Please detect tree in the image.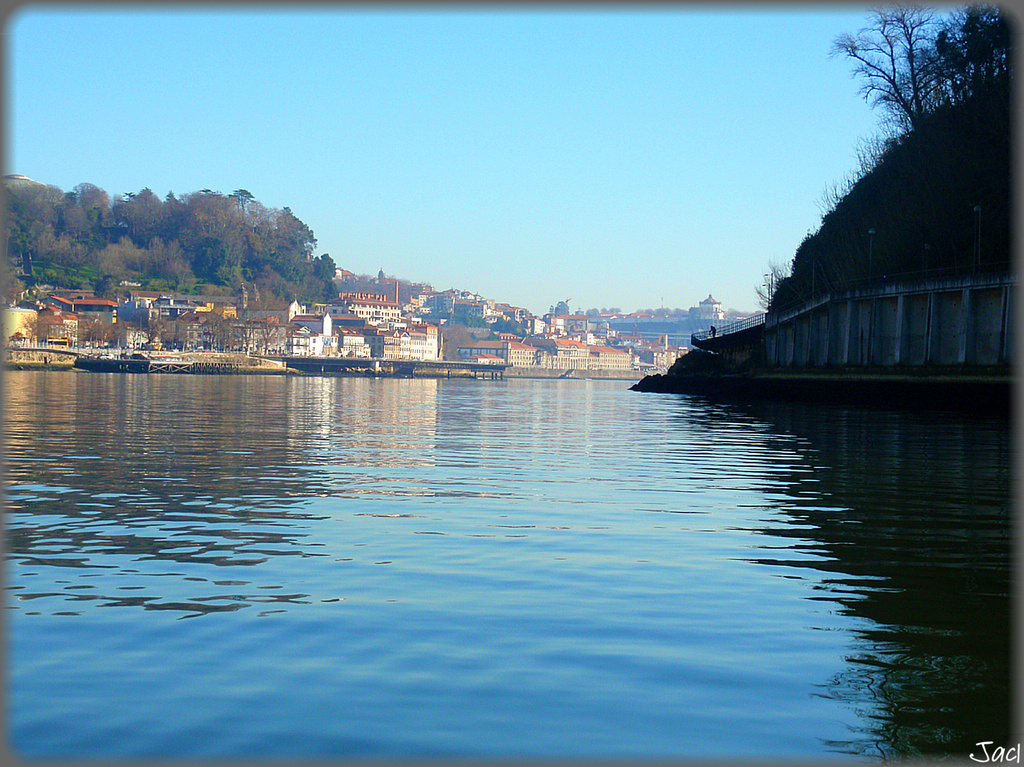
940/0/1017/90.
